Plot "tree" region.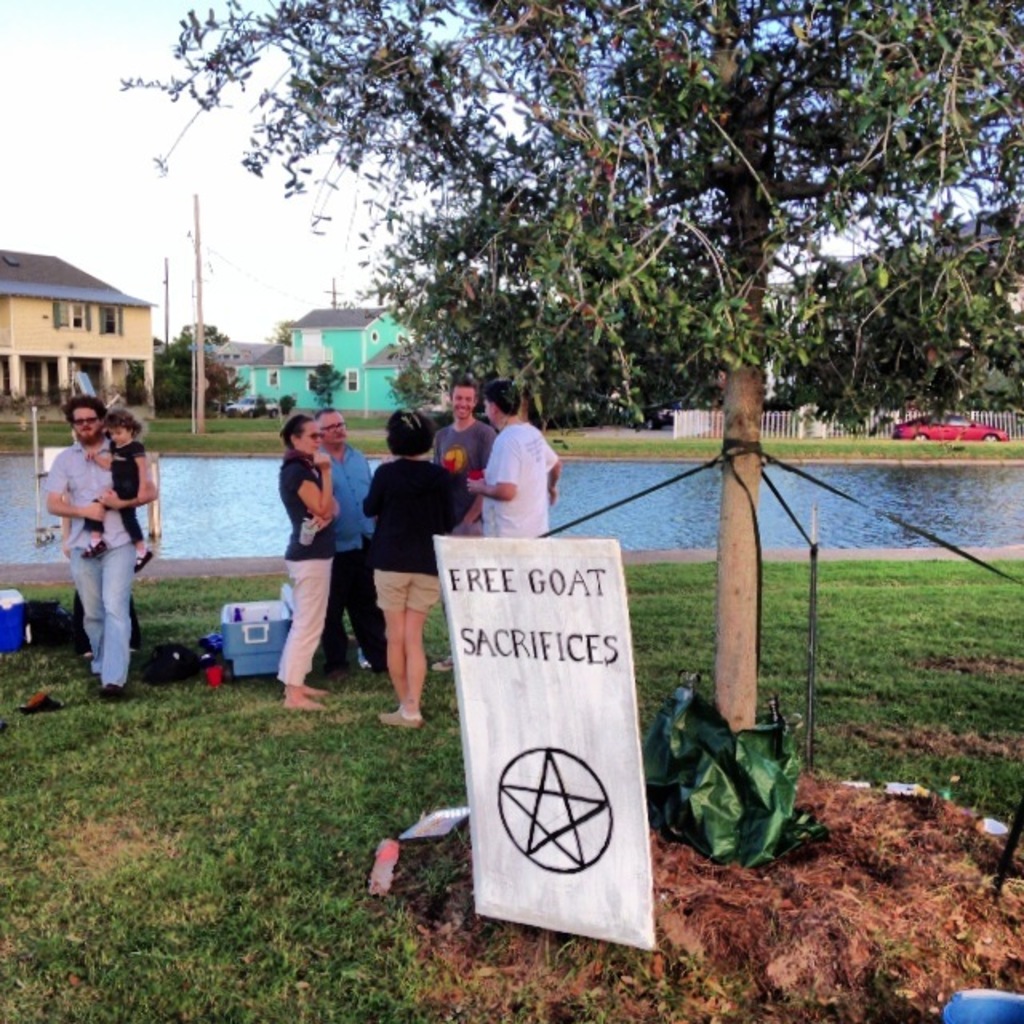
Plotted at box(150, 317, 256, 430).
